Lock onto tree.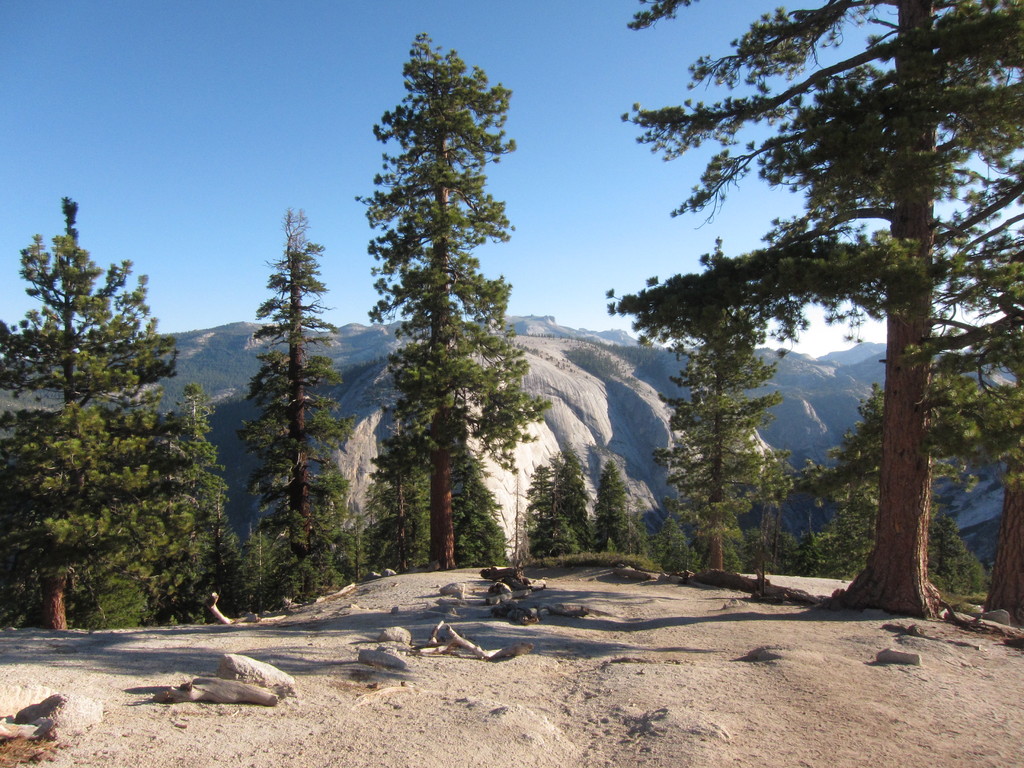
Locked: {"left": 164, "top": 376, "right": 225, "bottom": 622}.
